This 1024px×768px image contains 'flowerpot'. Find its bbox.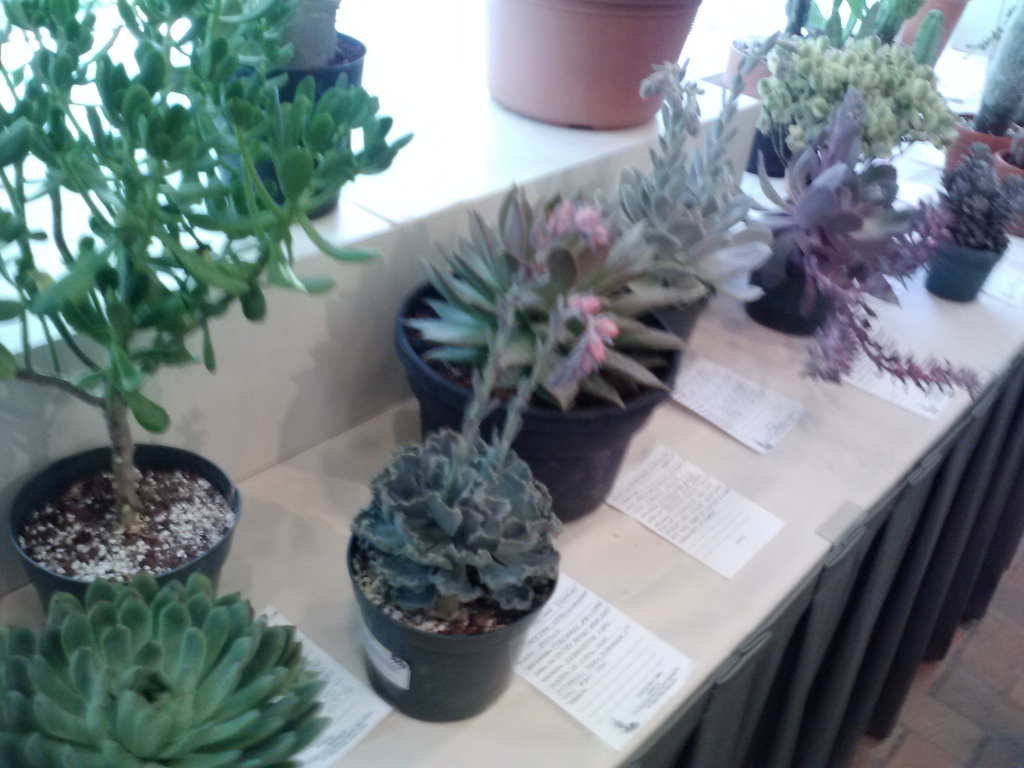
bbox(775, 269, 835, 332).
